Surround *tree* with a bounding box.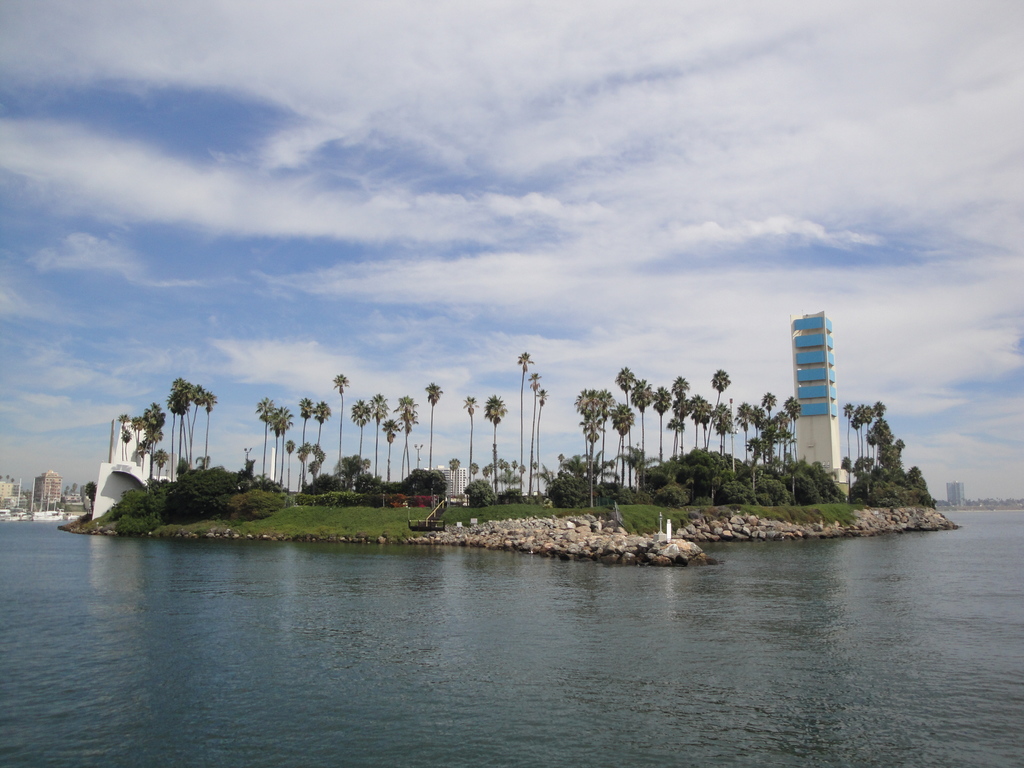
{"x1": 780, "y1": 383, "x2": 808, "y2": 460}.
